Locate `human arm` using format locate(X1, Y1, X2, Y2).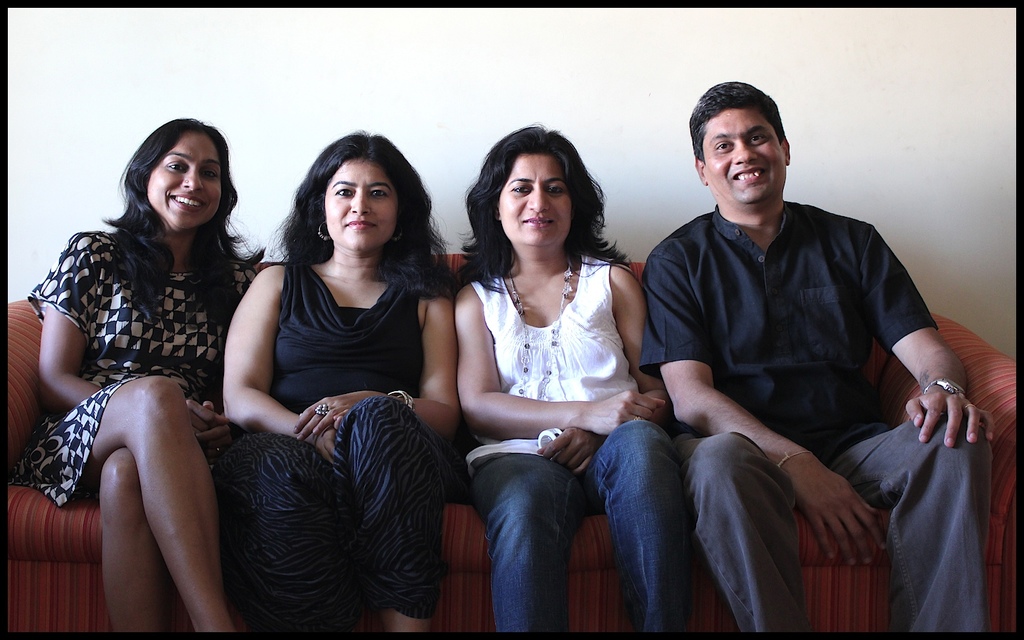
locate(454, 280, 673, 430).
